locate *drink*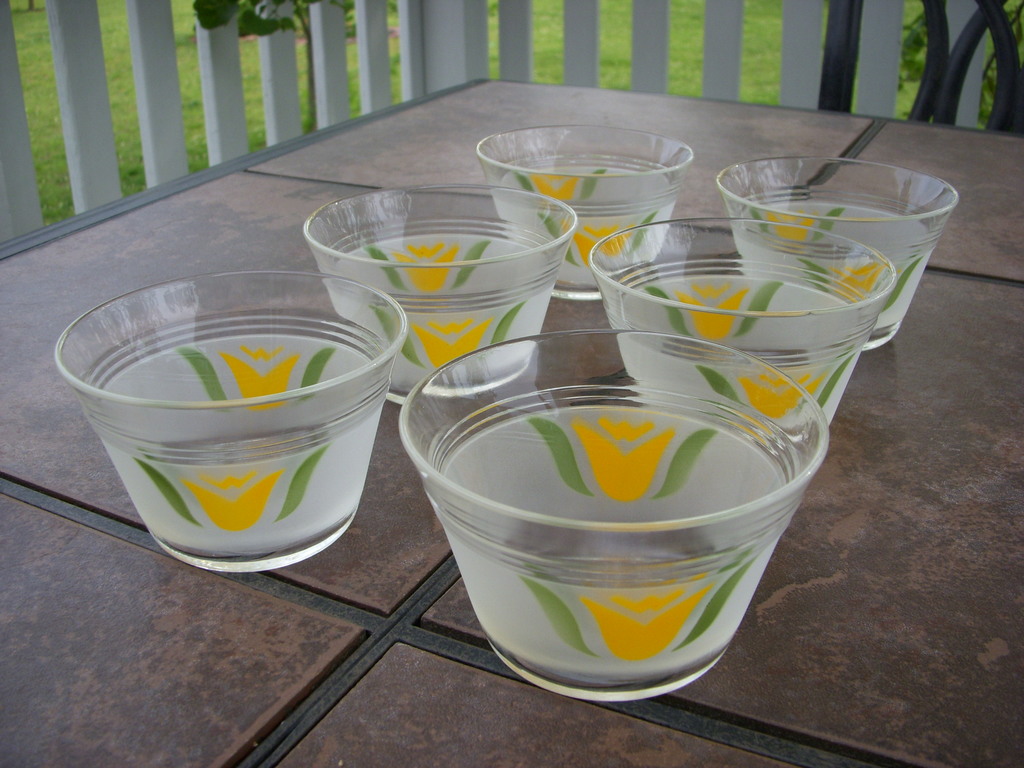
box=[61, 257, 413, 573]
